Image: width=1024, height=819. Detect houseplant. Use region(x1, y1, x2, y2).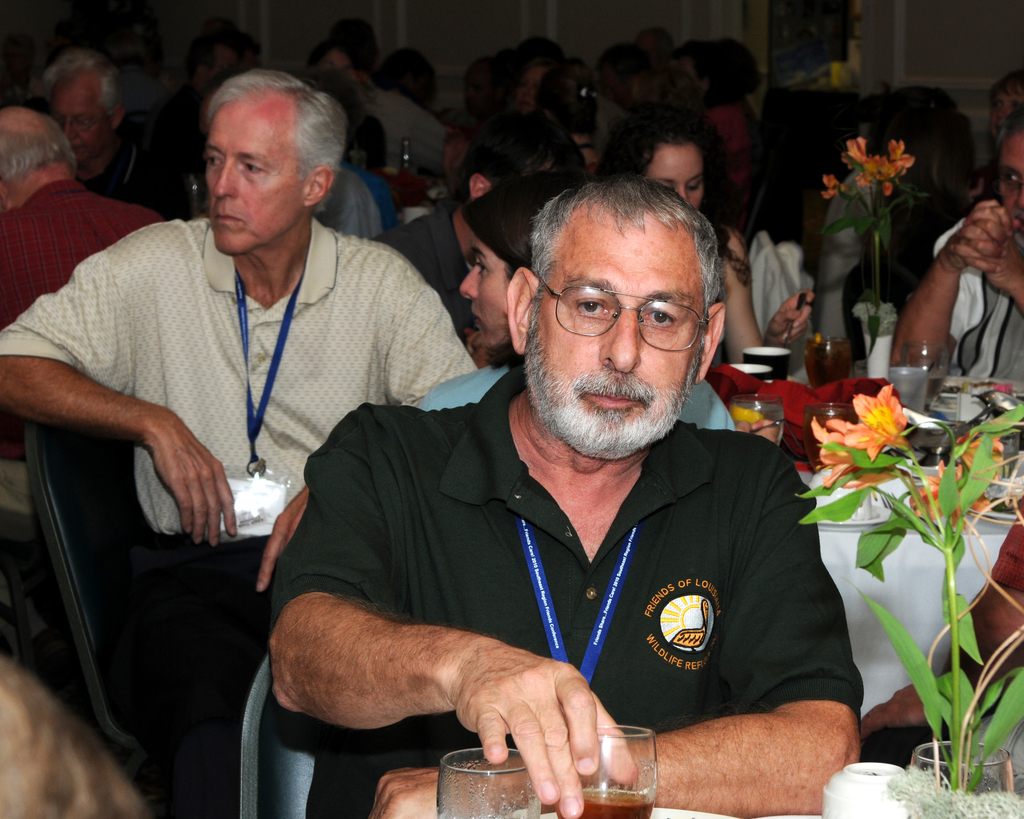
region(794, 377, 1023, 818).
